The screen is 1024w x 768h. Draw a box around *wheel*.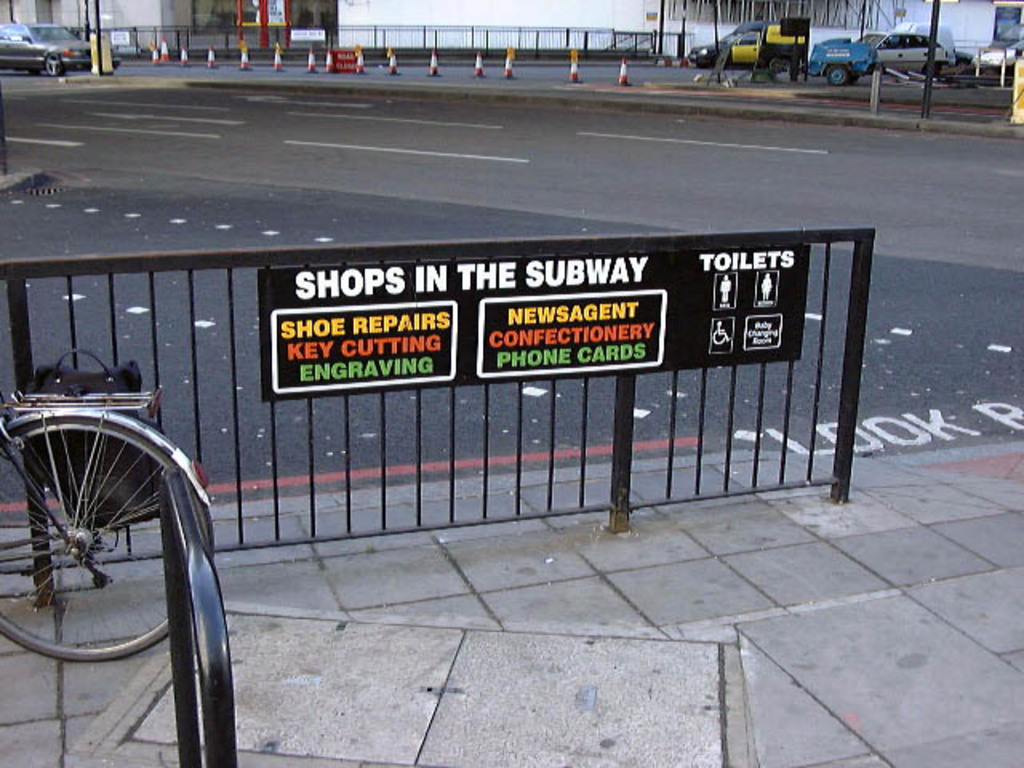
763:58:781:67.
